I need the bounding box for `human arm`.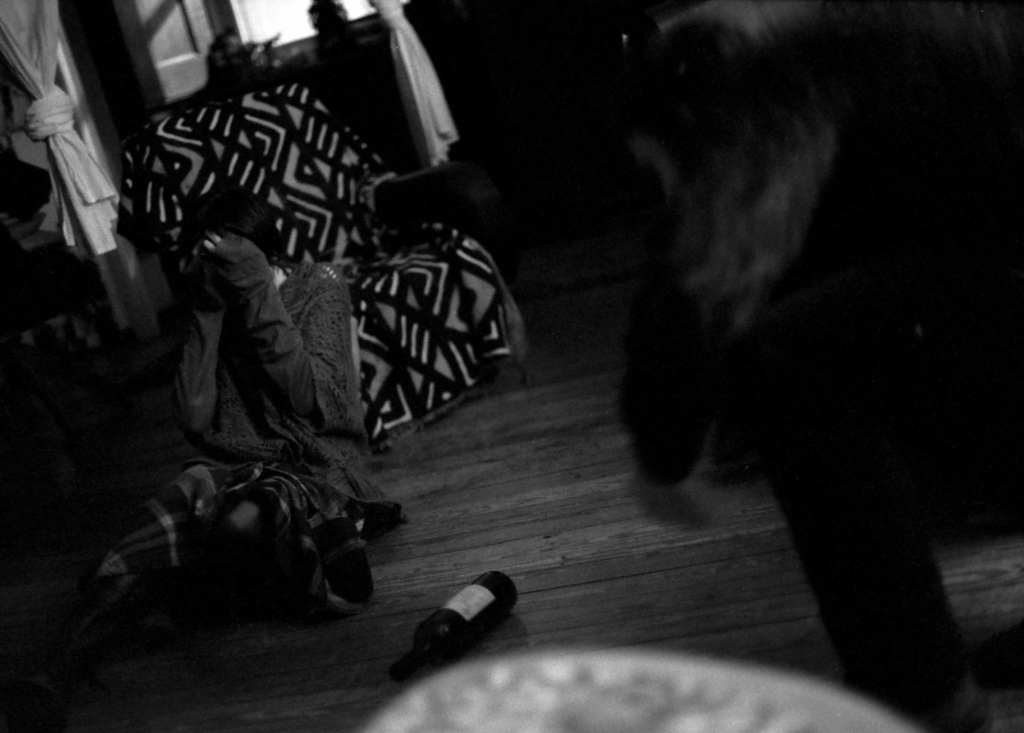
Here it is: {"x1": 167, "y1": 238, "x2": 281, "y2": 476}.
